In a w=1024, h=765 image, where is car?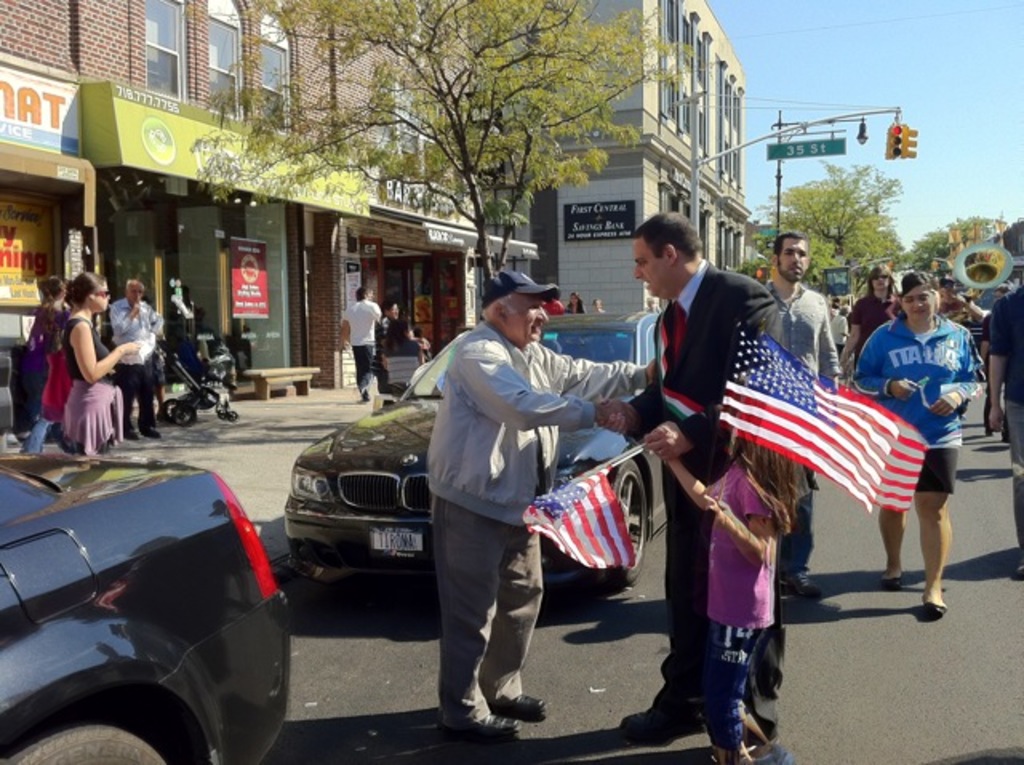
(left=0, top=451, right=290, bottom=763).
